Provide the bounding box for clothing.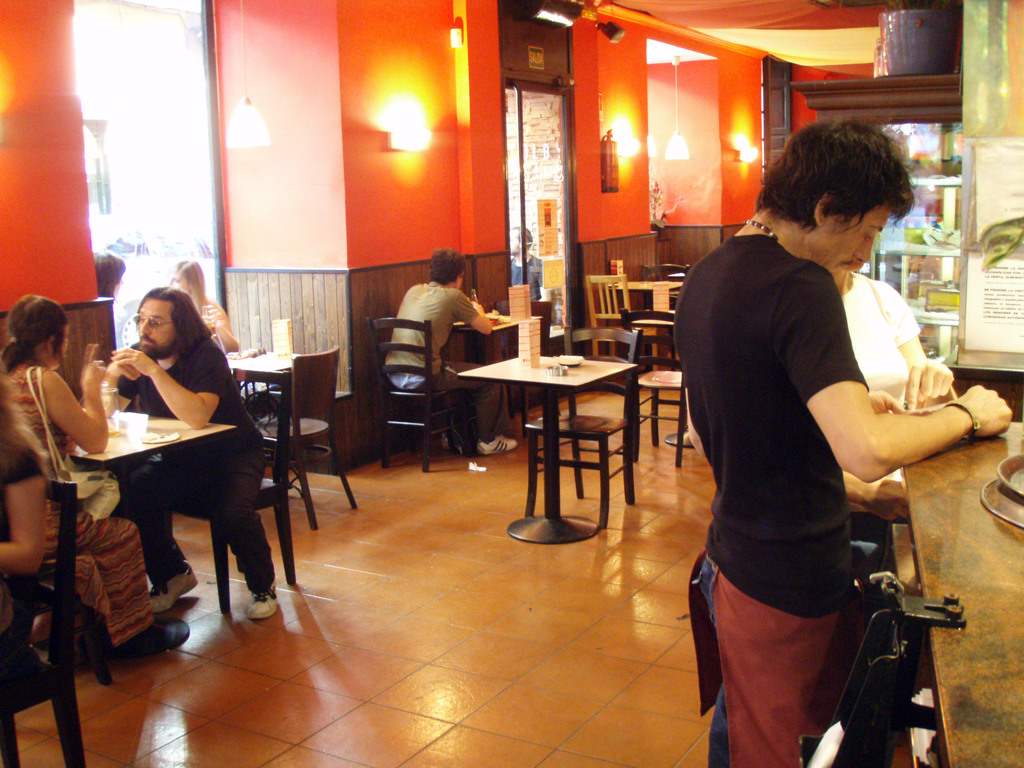
{"left": 512, "top": 250, "right": 550, "bottom": 307}.
